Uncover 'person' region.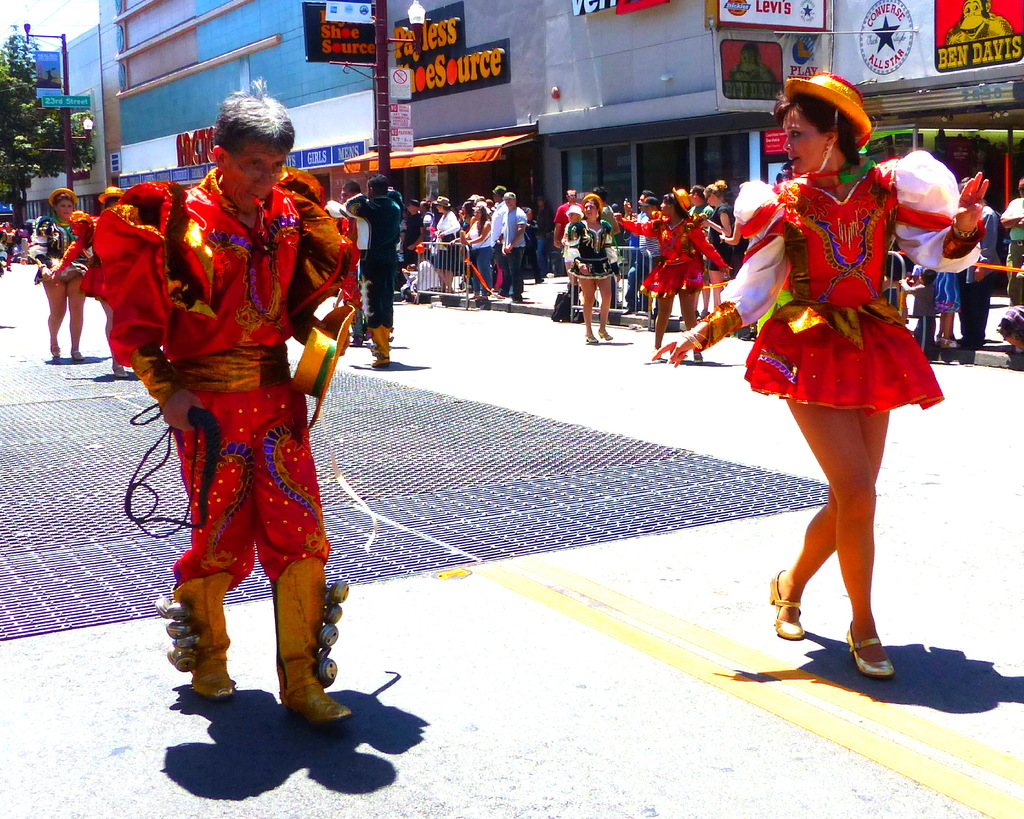
Uncovered: 104/85/351/733.
